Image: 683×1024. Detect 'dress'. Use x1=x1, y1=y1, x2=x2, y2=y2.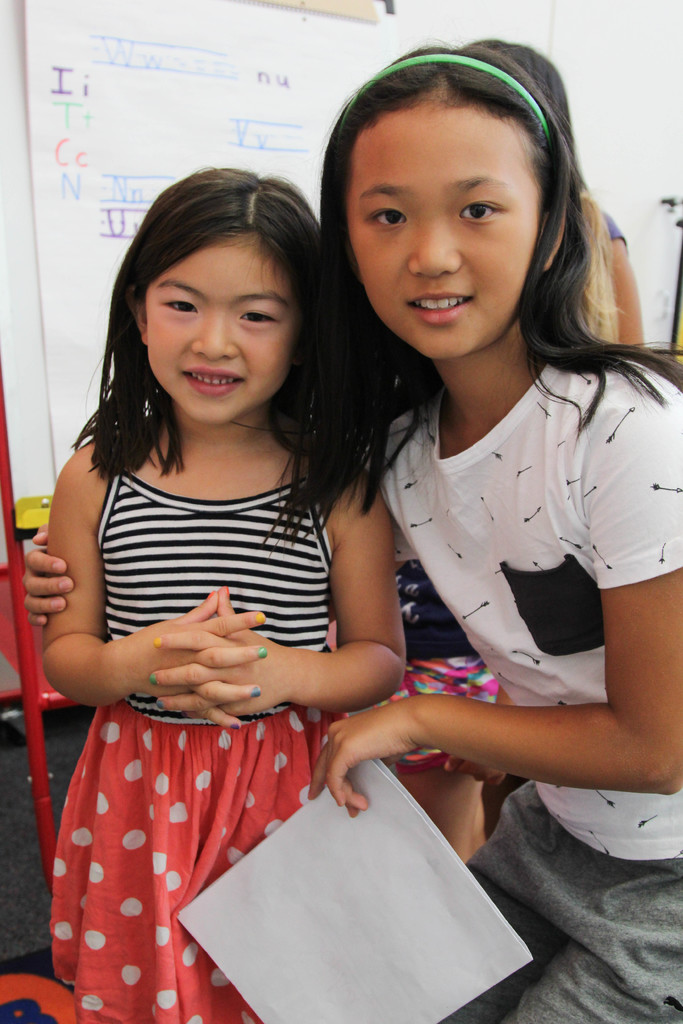
x1=42, y1=474, x2=331, y2=1023.
